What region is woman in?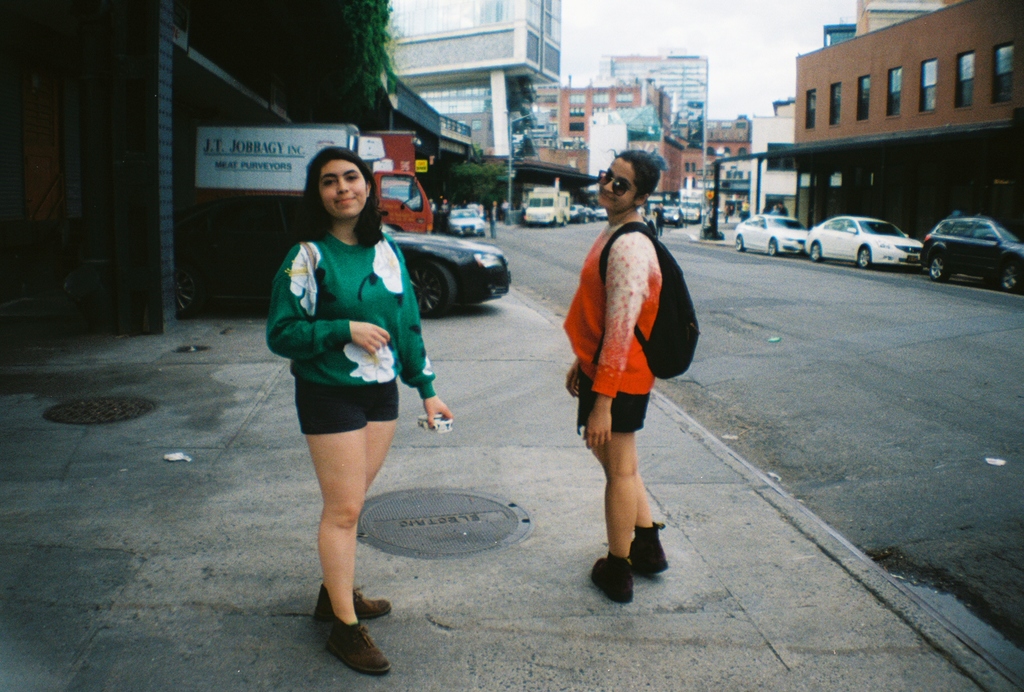
[264, 149, 449, 632].
